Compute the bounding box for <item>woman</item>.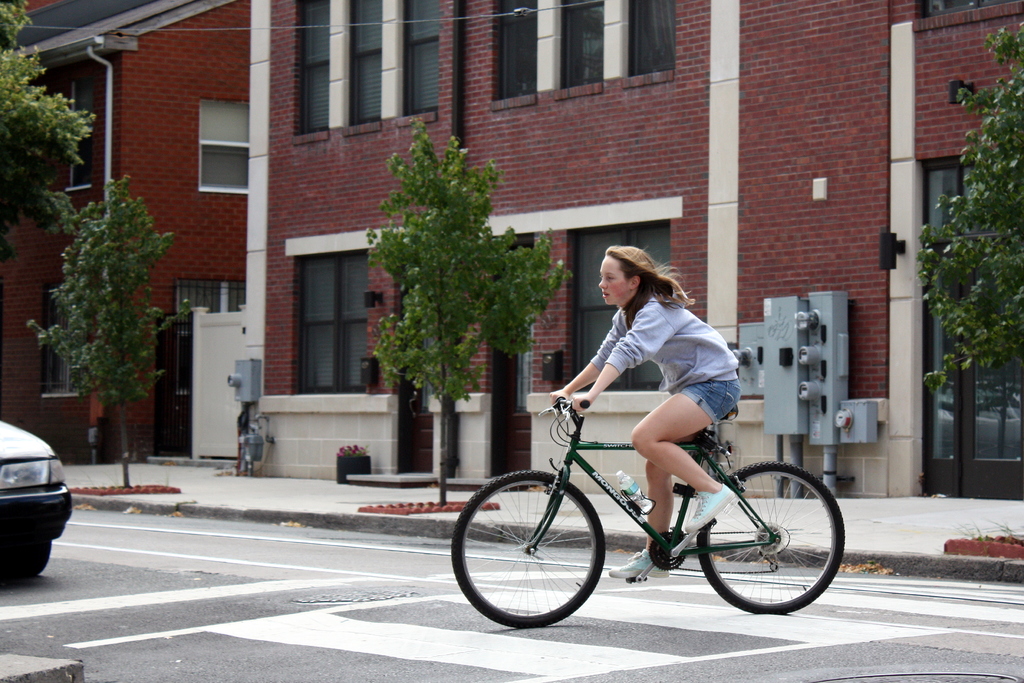
515,247,781,550.
